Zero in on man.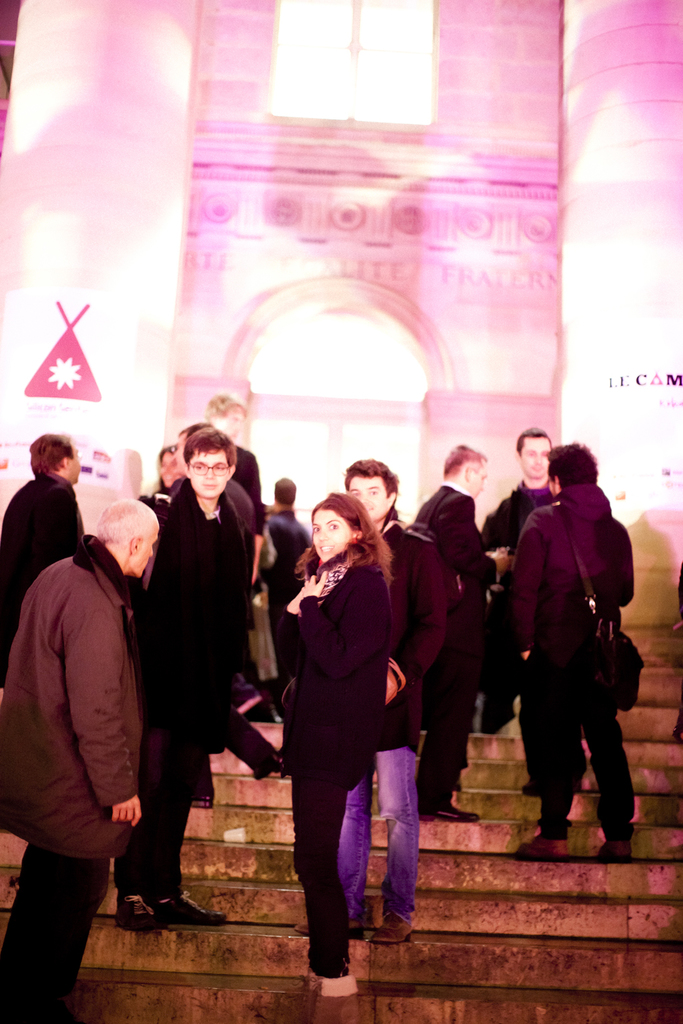
Zeroed in: locate(463, 425, 560, 571).
